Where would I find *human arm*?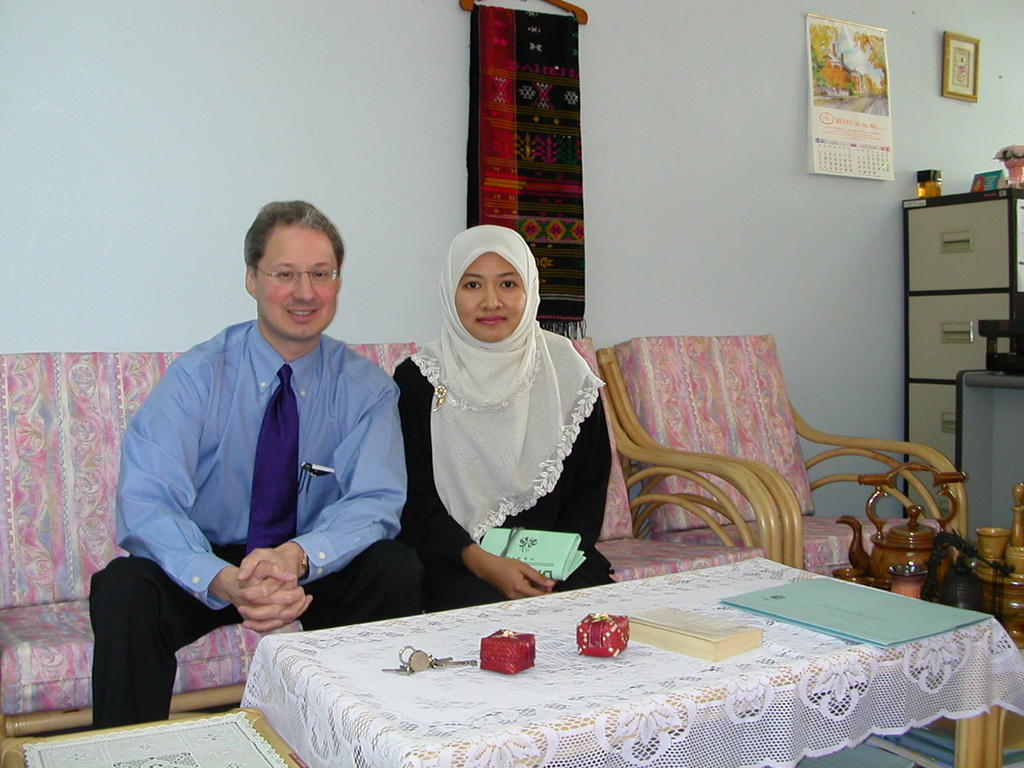
At box=[546, 368, 622, 584].
